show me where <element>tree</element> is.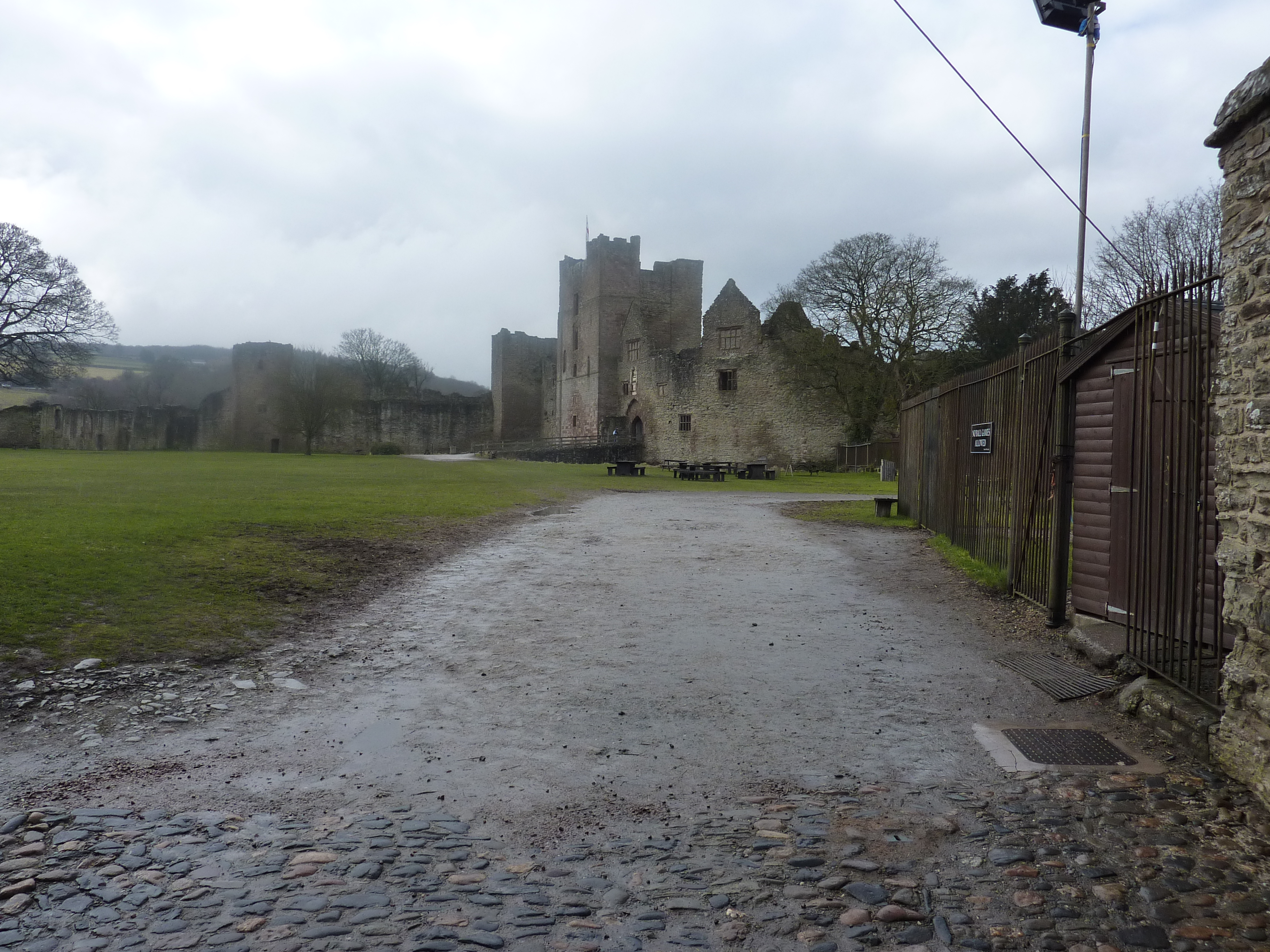
<element>tree</element> is at 92/121/126/157.
